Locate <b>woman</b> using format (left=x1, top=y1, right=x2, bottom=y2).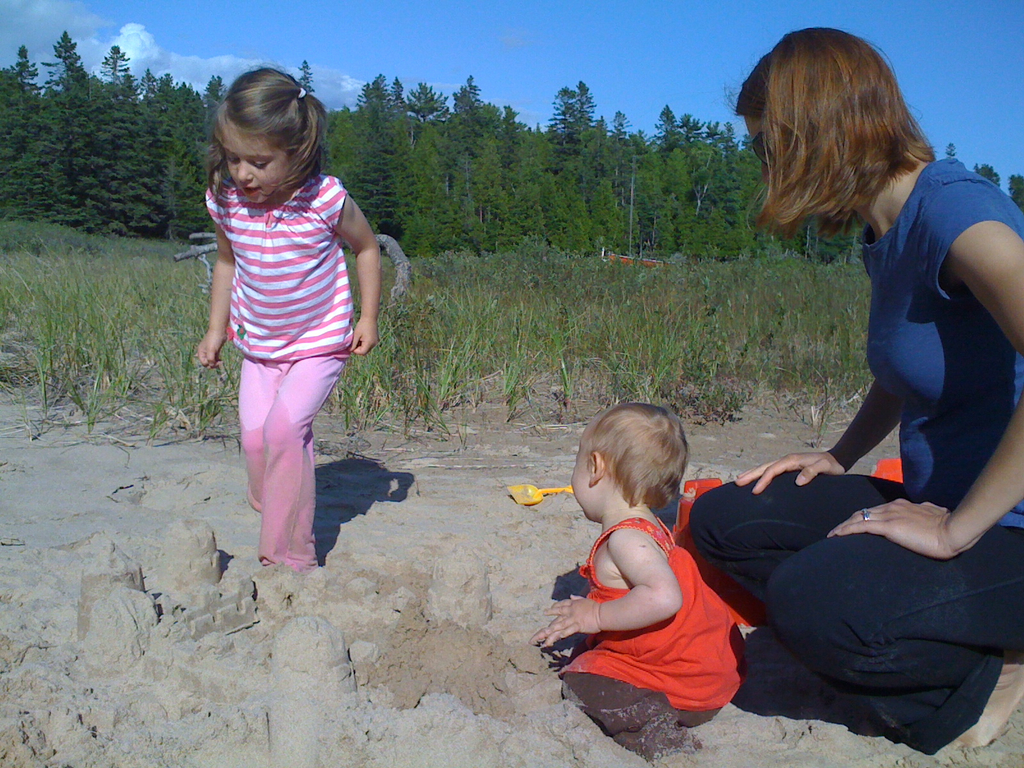
(left=728, top=26, right=1020, bottom=727).
